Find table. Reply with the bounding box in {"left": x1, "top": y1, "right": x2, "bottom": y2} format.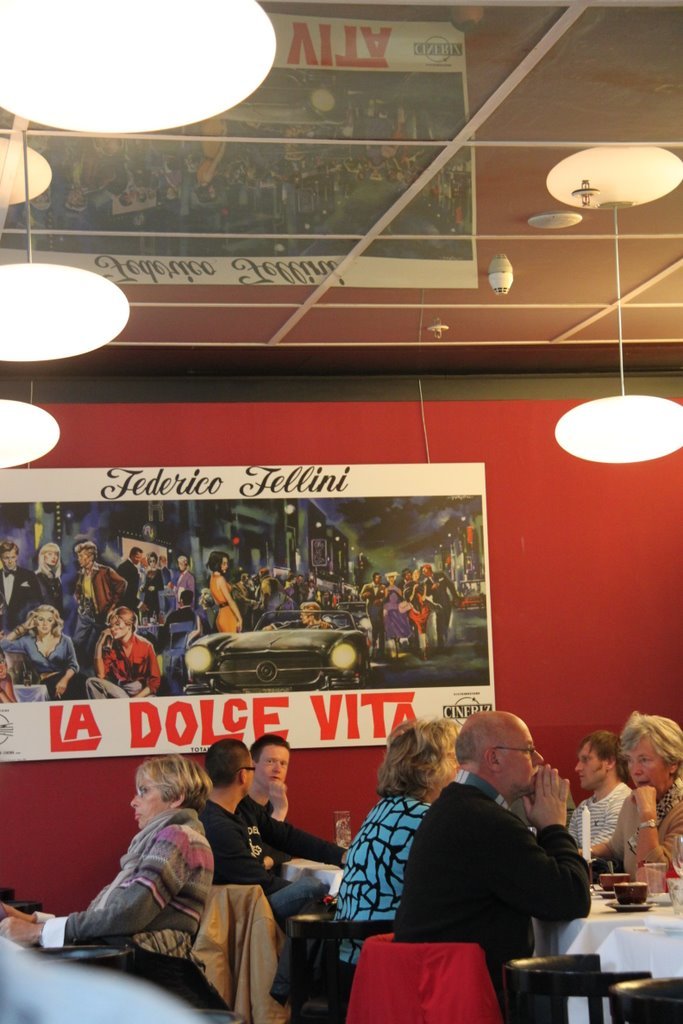
{"left": 521, "top": 842, "right": 682, "bottom": 1023}.
